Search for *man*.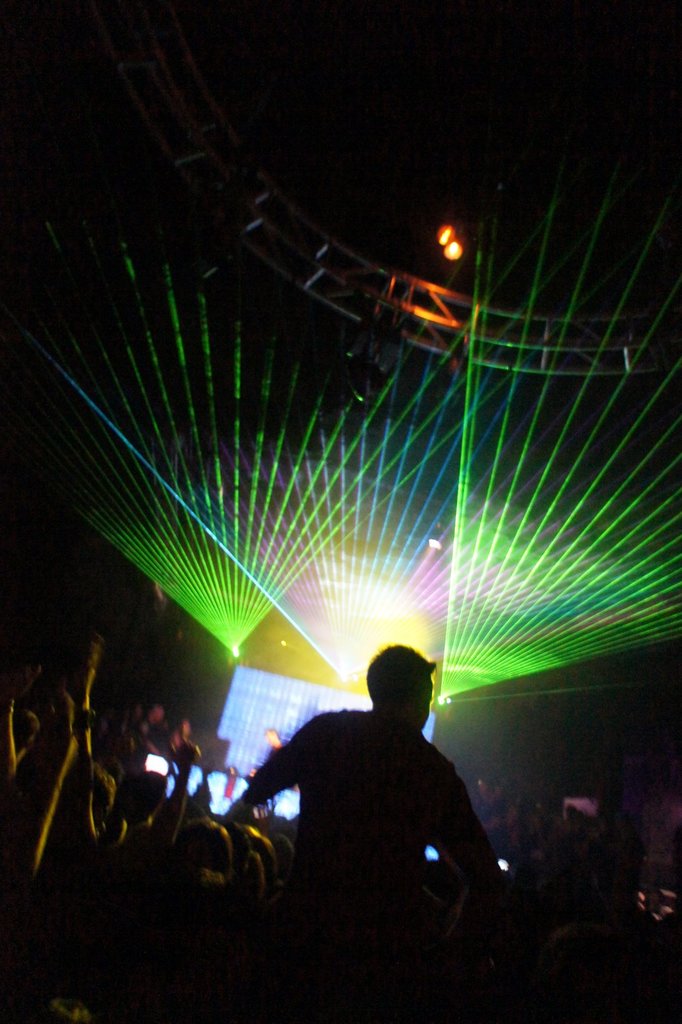
Found at 220 639 493 980.
